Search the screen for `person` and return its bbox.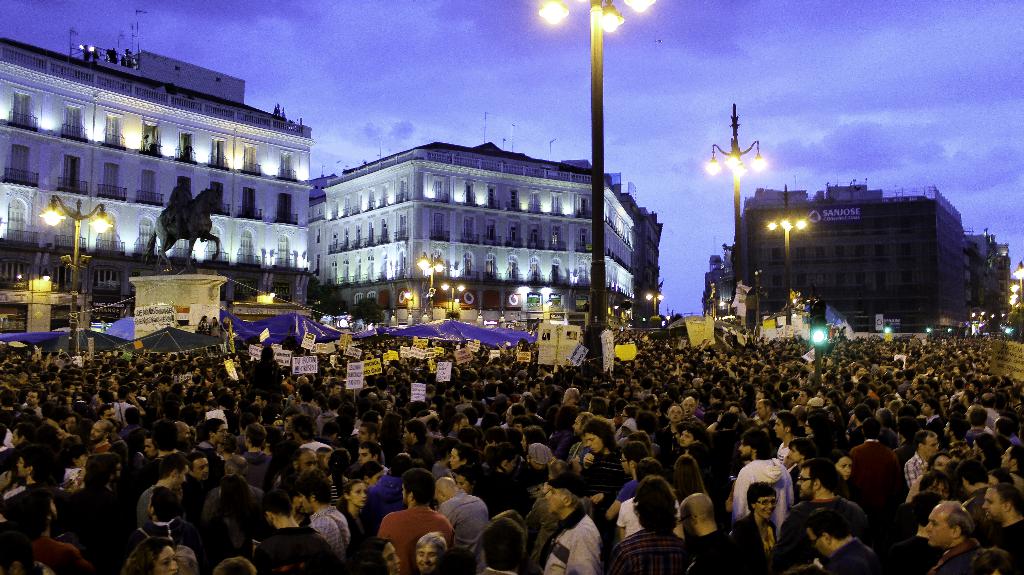
Found: box=[849, 413, 901, 503].
